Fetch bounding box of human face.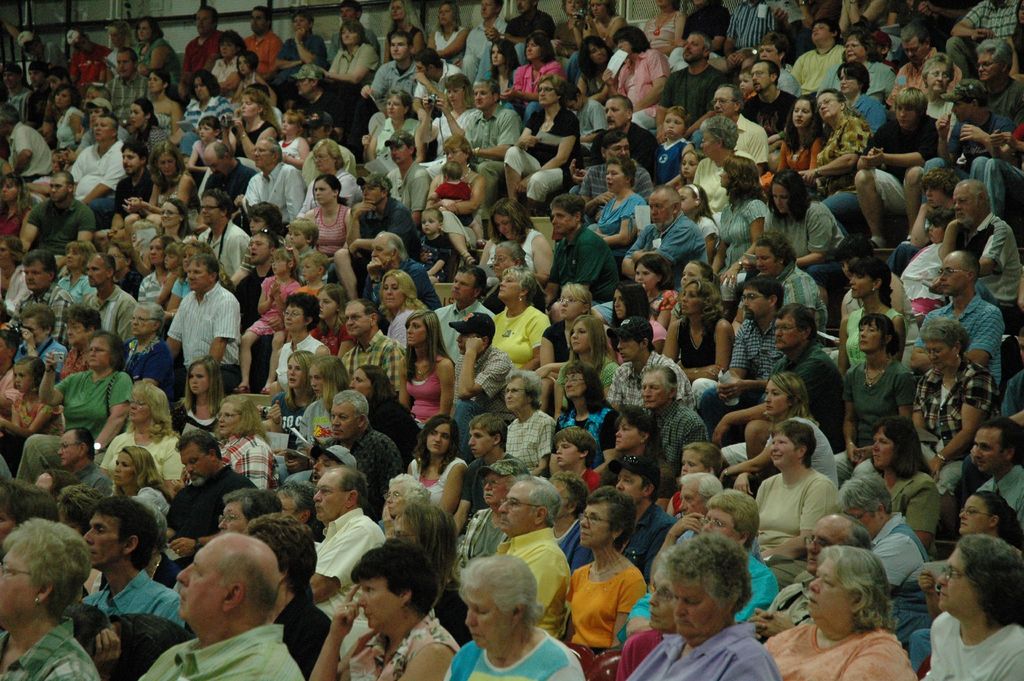
Bbox: bbox(202, 194, 221, 224).
